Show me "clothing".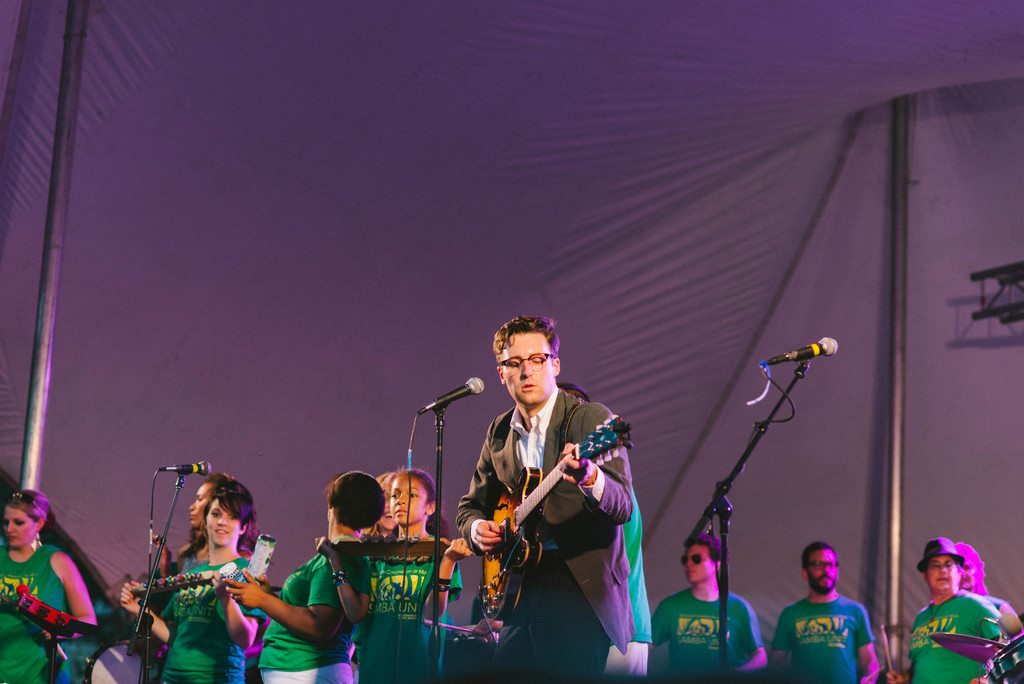
"clothing" is here: select_region(347, 535, 453, 683).
